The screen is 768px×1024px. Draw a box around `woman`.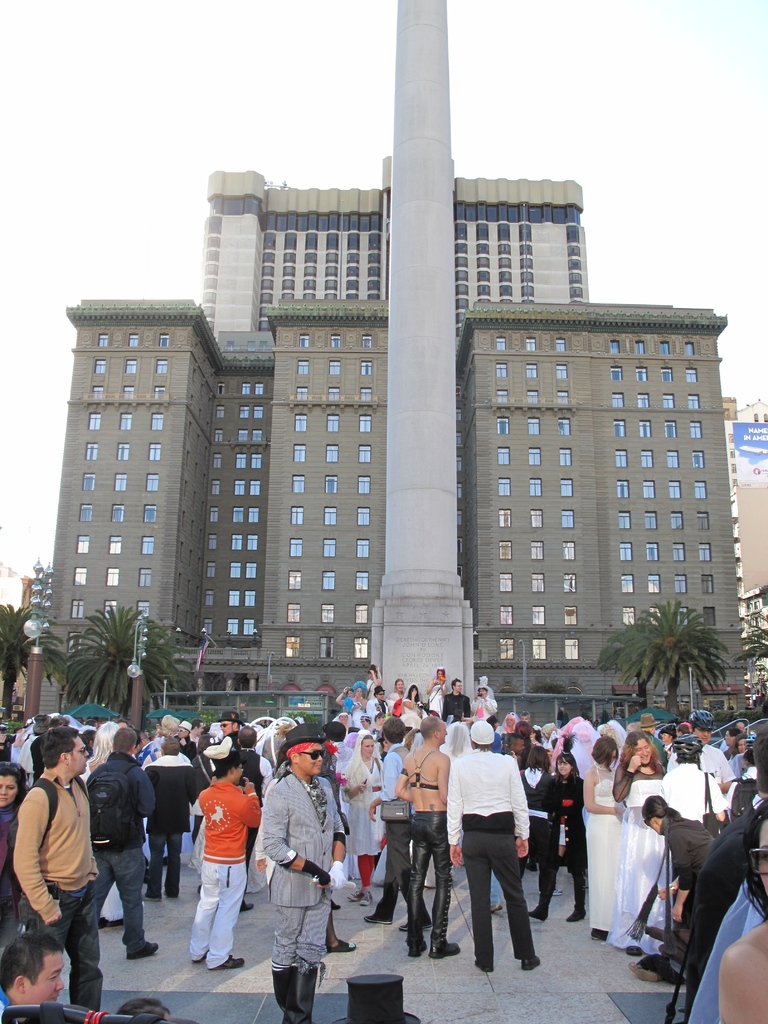
603 732 671 959.
